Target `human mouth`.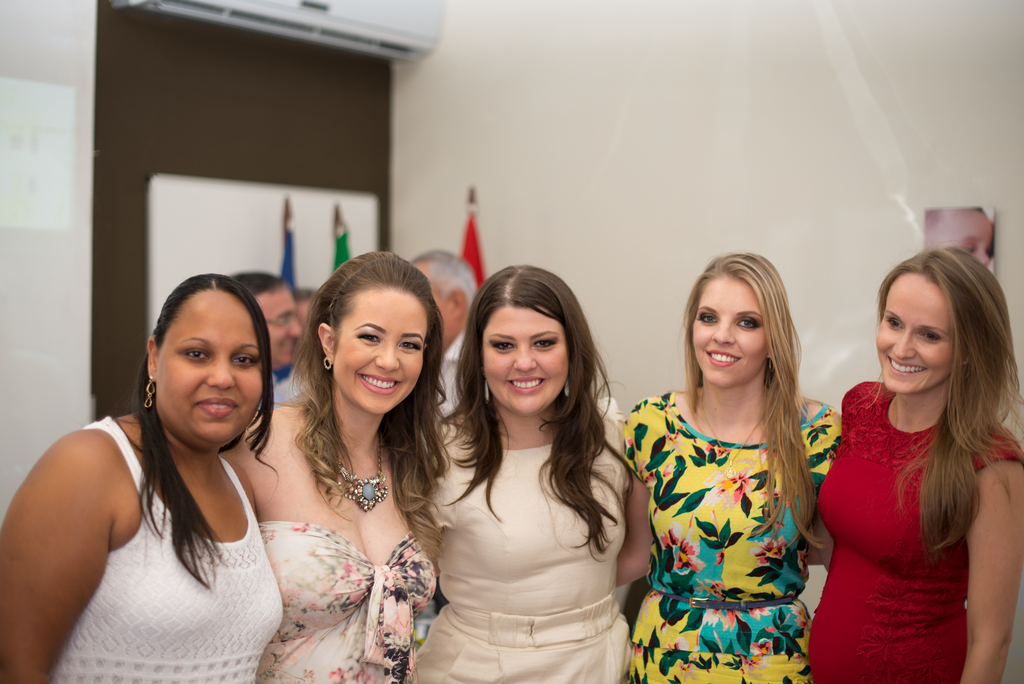
Target region: (703,351,740,364).
